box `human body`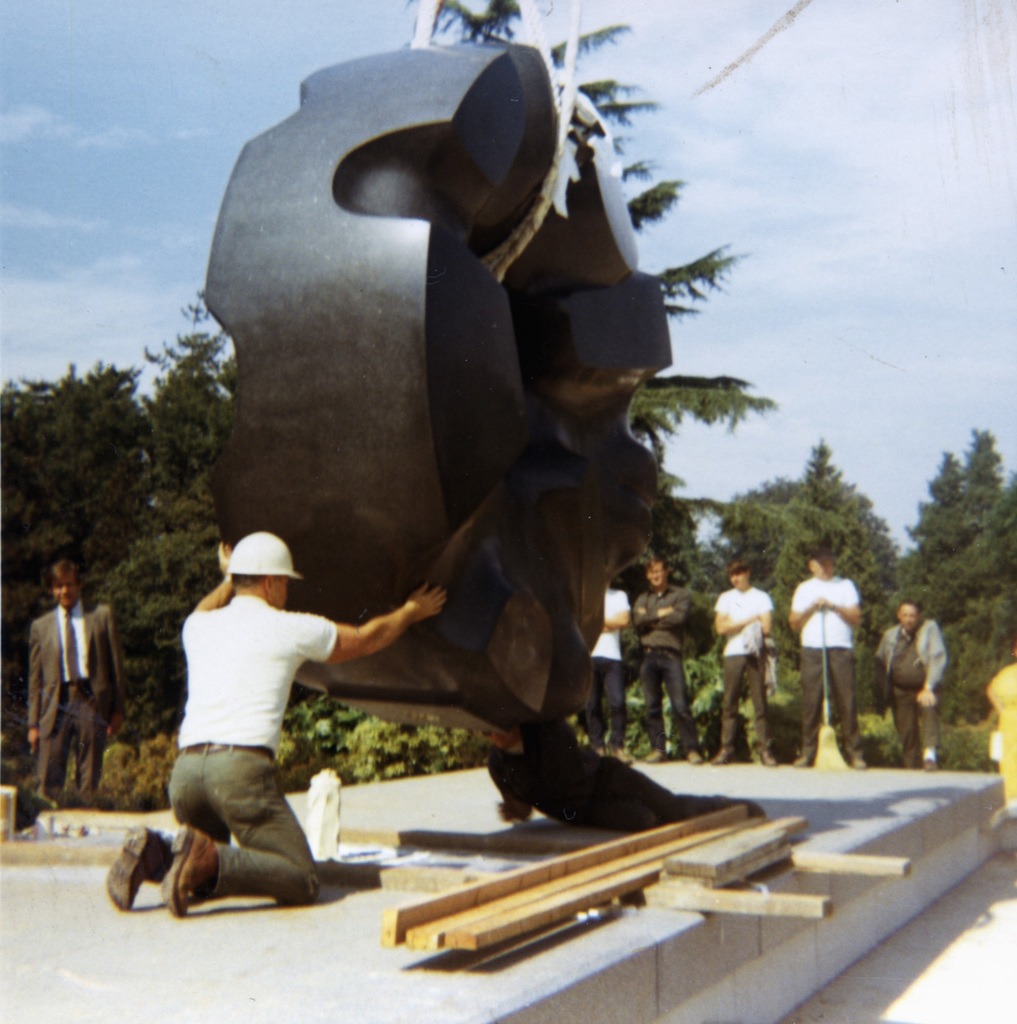
578/589/638/762
